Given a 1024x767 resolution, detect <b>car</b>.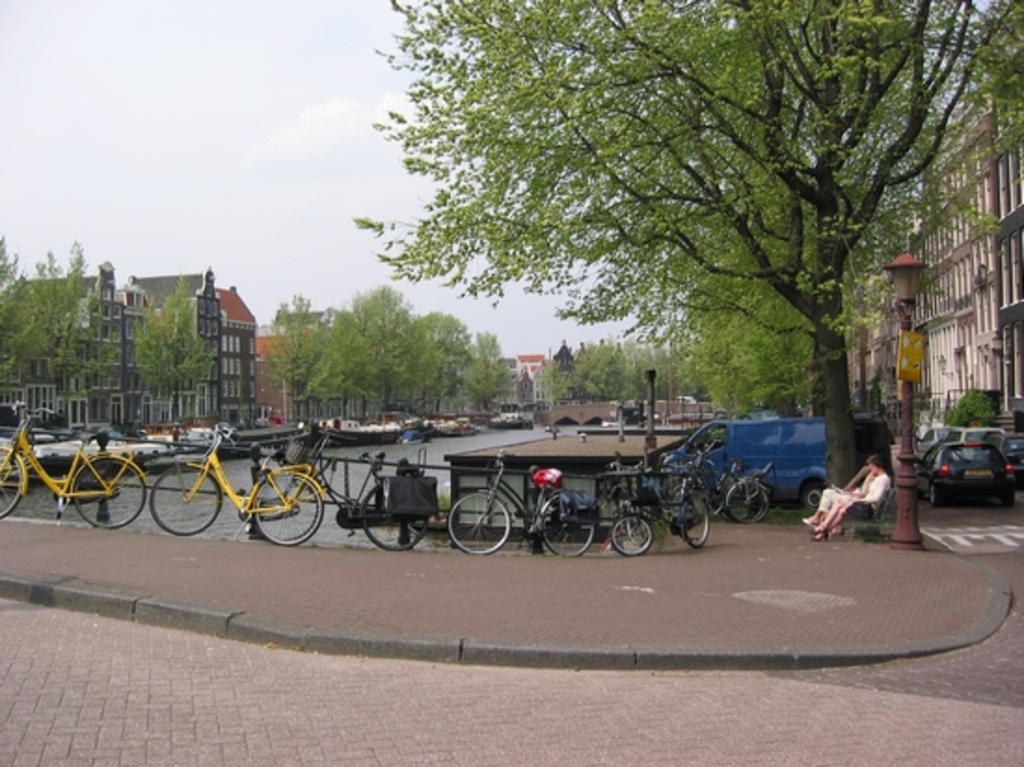
rect(918, 423, 948, 460).
